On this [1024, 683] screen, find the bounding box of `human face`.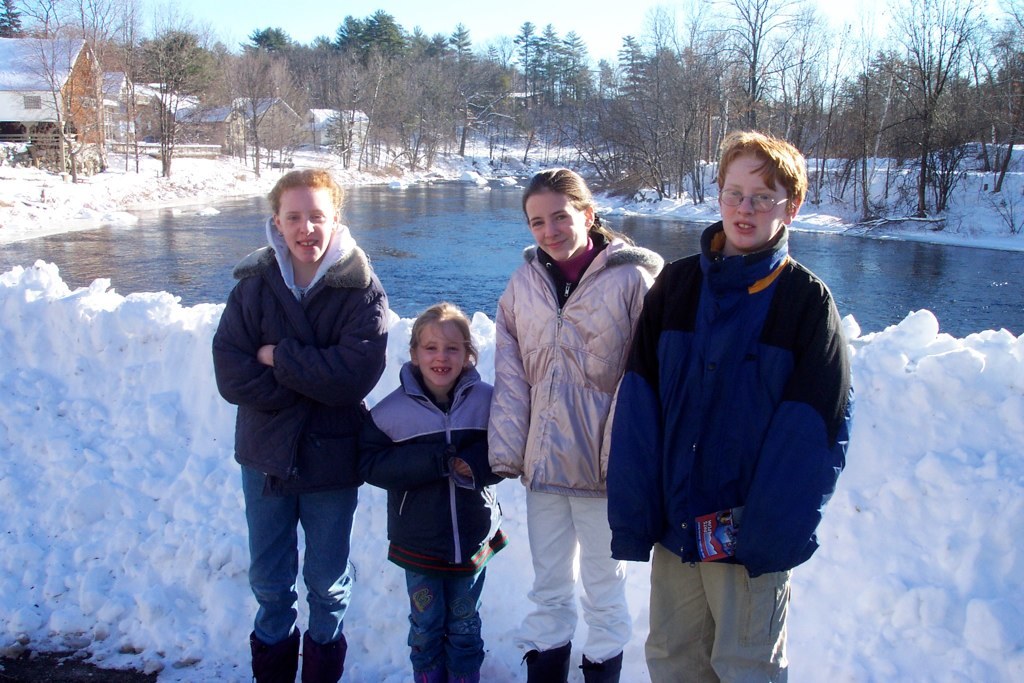
Bounding box: <region>718, 153, 788, 250</region>.
